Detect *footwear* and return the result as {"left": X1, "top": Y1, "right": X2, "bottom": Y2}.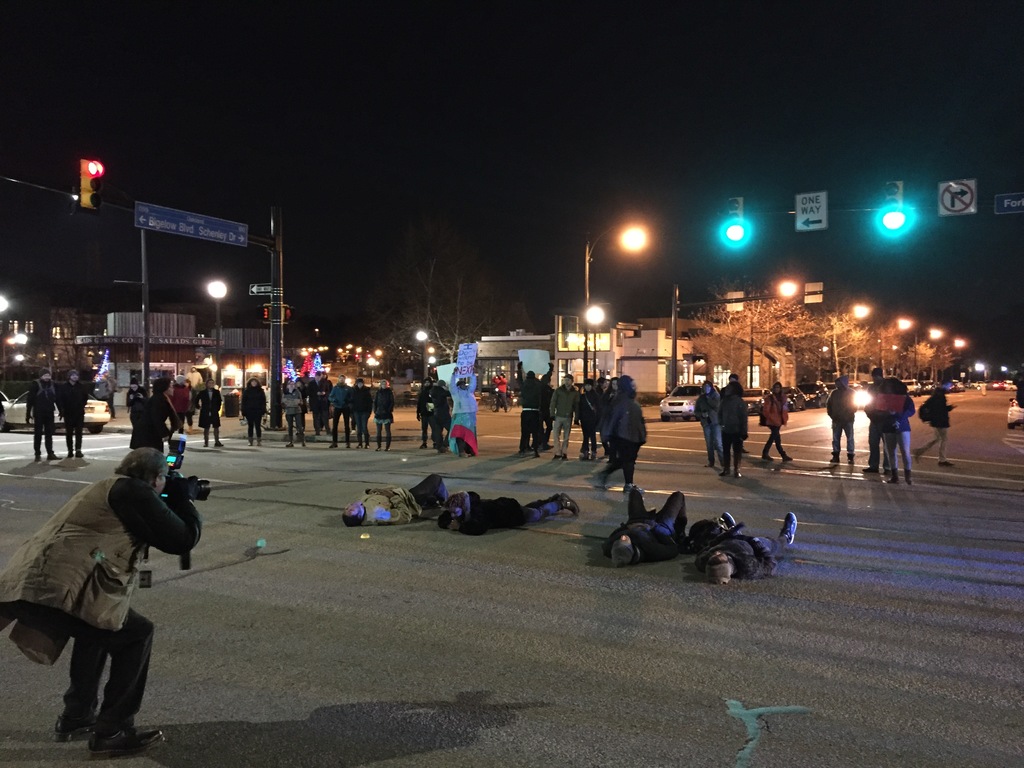
{"left": 330, "top": 438, "right": 337, "bottom": 449}.
